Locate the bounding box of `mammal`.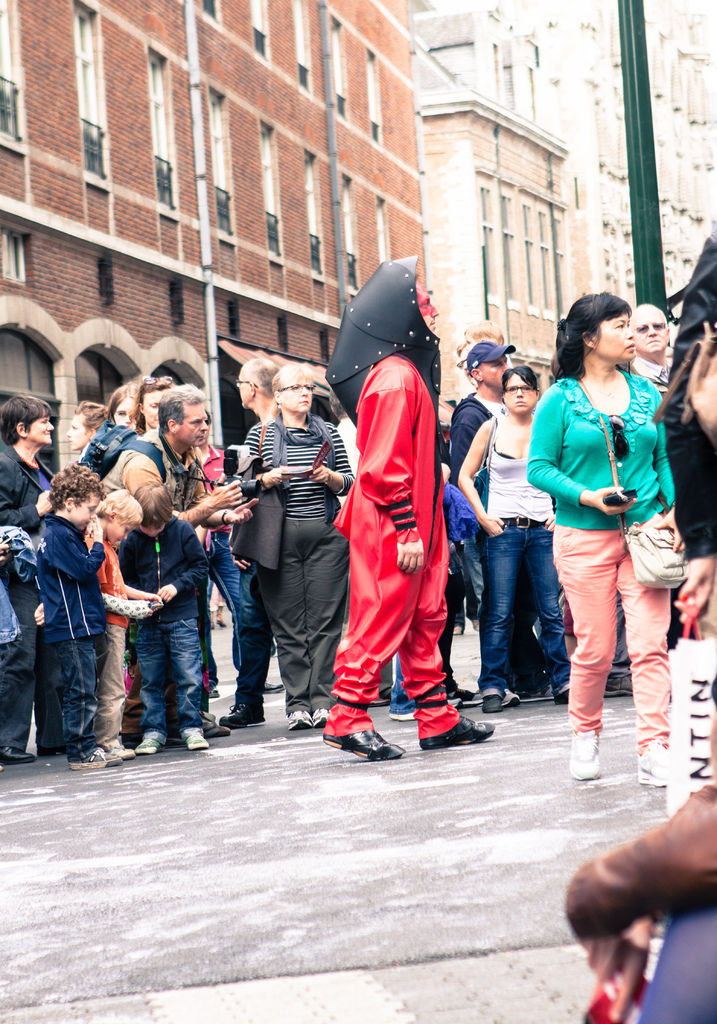
Bounding box: locate(330, 386, 425, 722).
